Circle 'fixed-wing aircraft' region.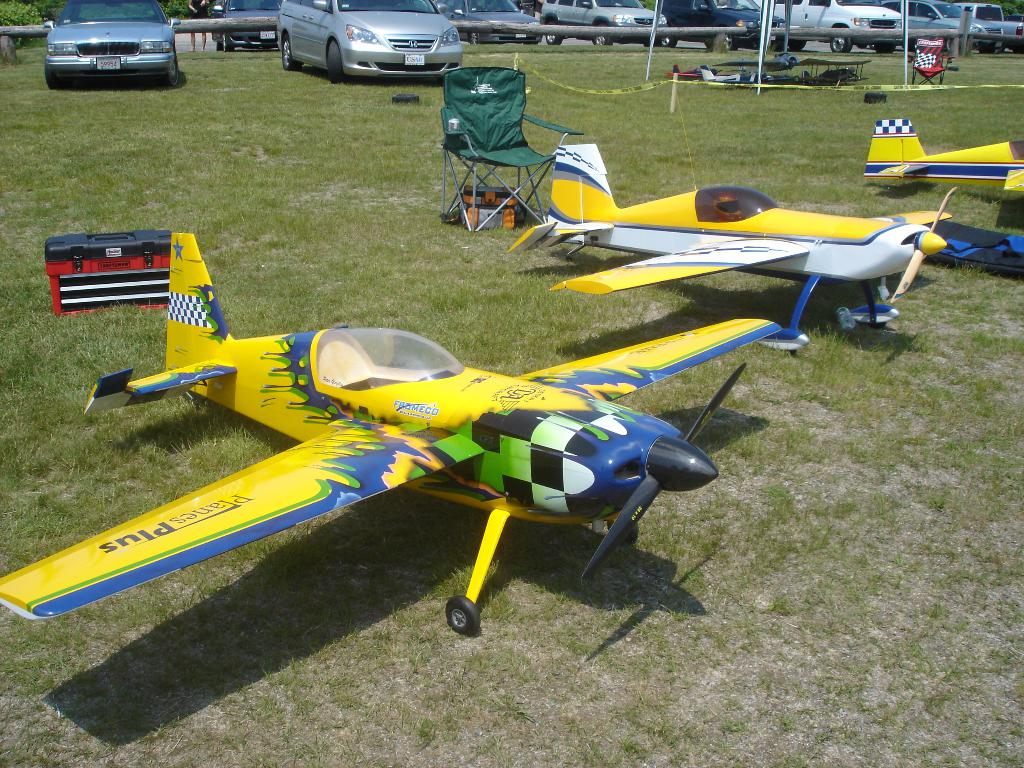
Region: x1=520, y1=138, x2=956, y2=344.
